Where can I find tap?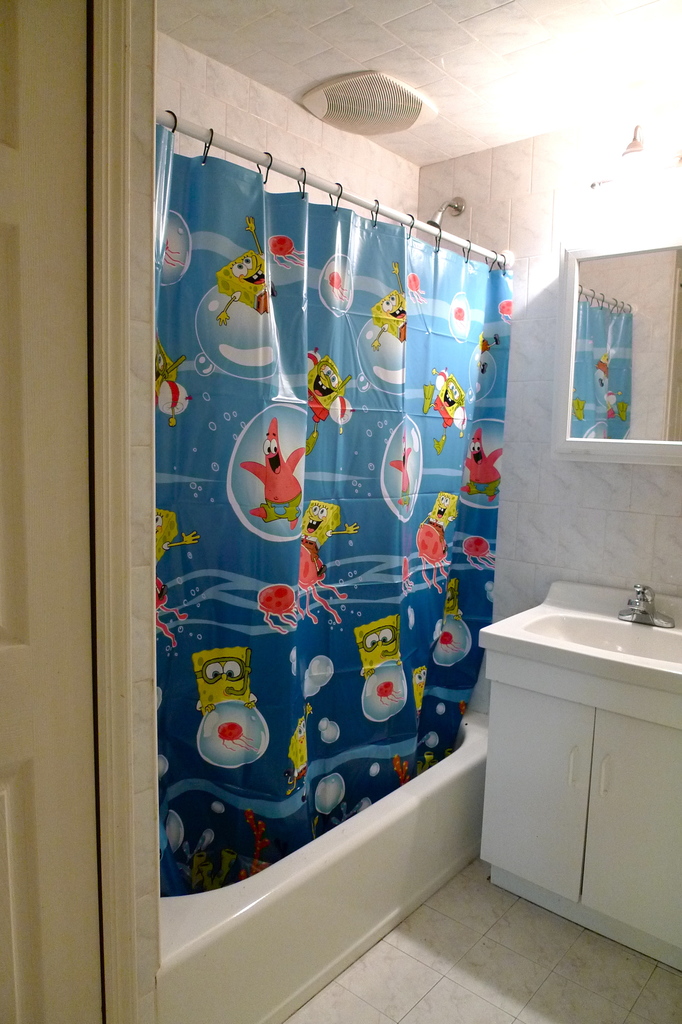
You can find it at bbox(620, 584, 677, 624).
